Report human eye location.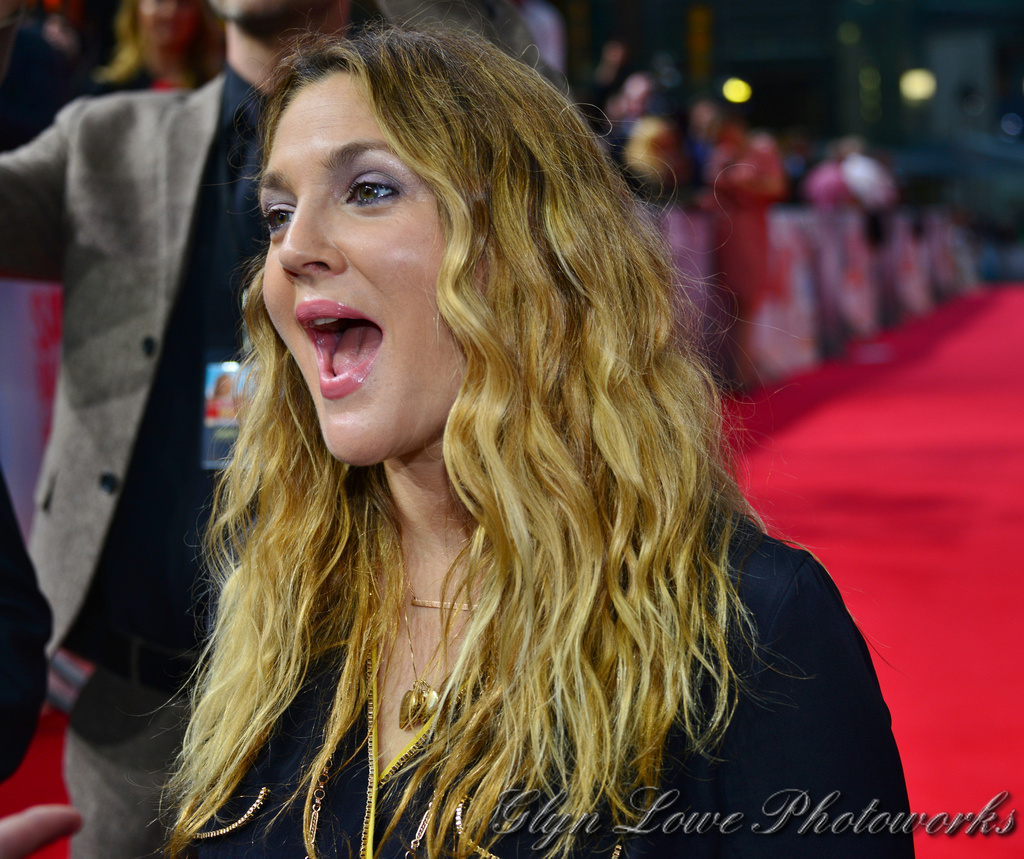
Report: select_region(262, 202, 295, 247).
